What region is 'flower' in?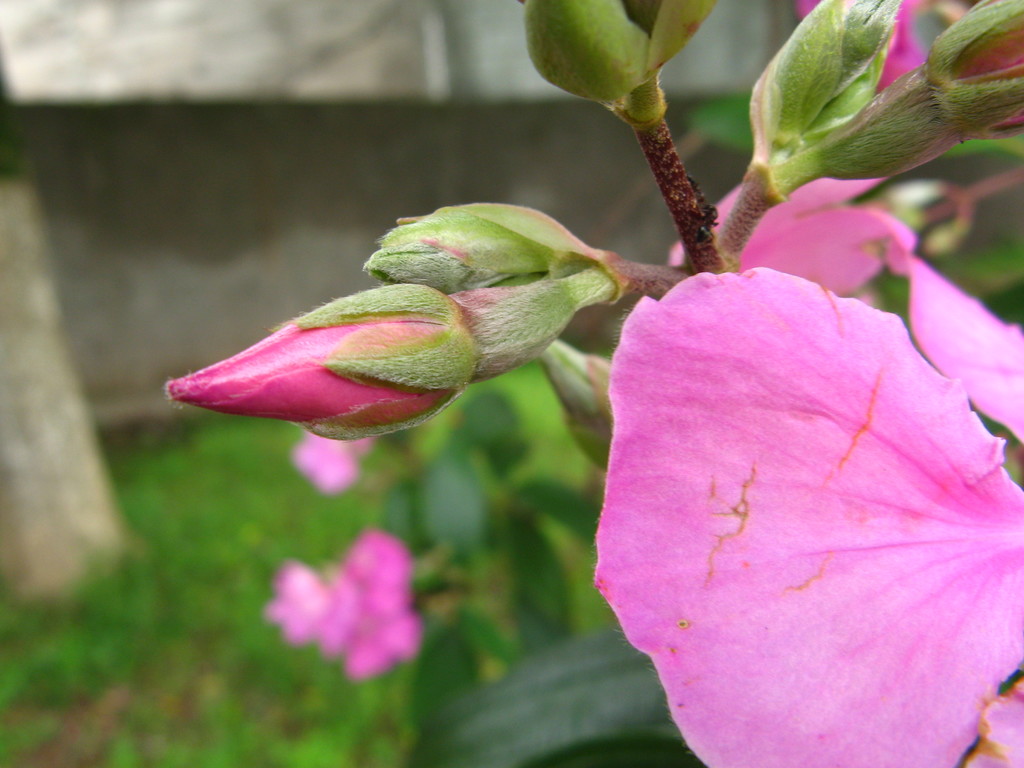
pyautogui.locateOnScreen(923, 0, 1023, 147).
